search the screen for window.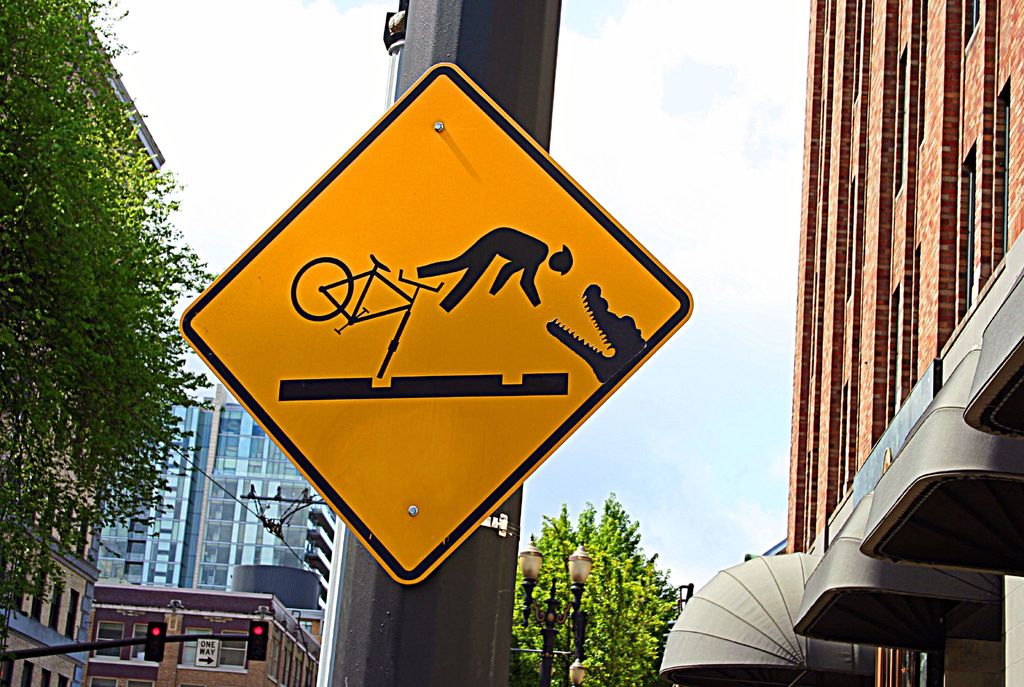
Found at <region>89, 628, 122, 656</region>.
